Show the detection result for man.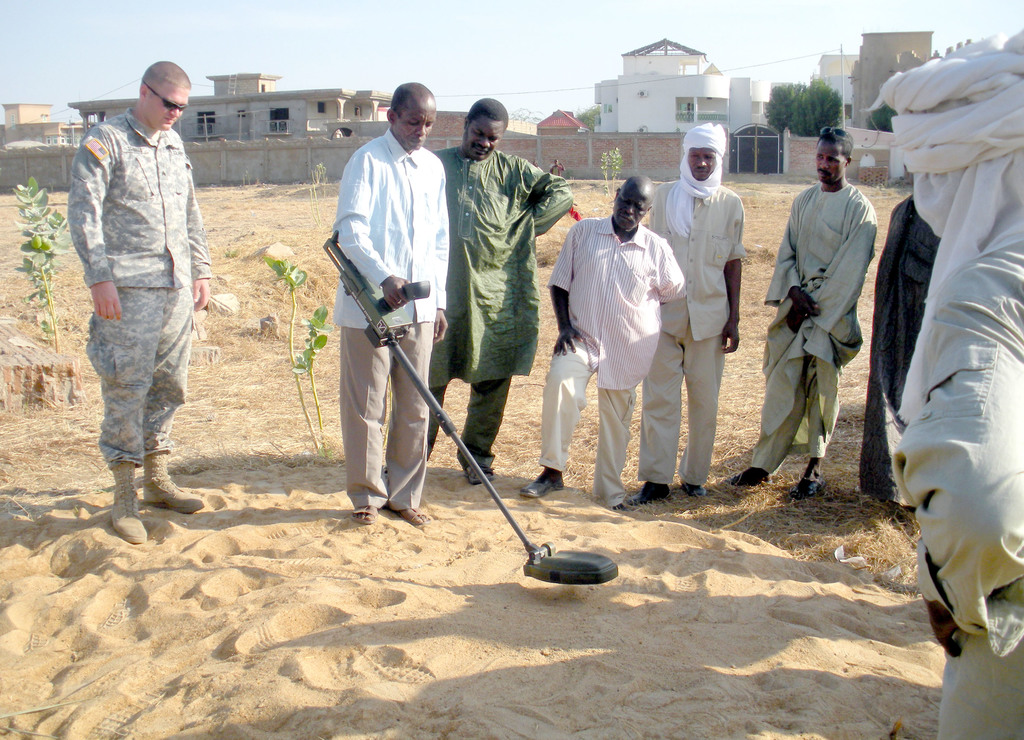
bbox(62, 30, 212, 554).
